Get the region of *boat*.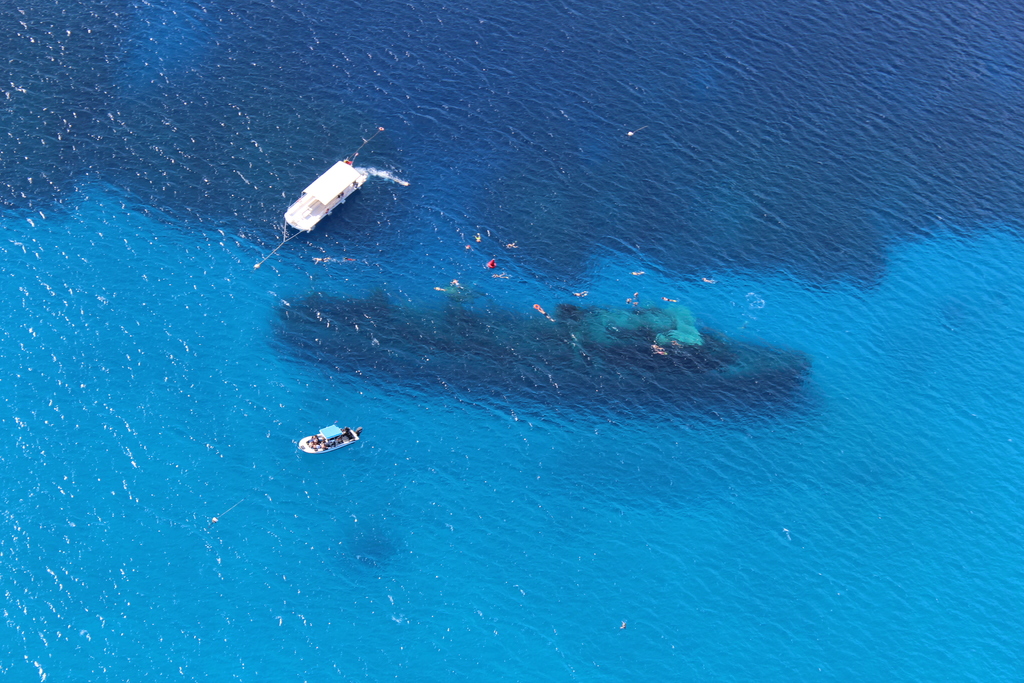
{"left": 276, "top": 133, "right": 392, "bottom": 235}.
